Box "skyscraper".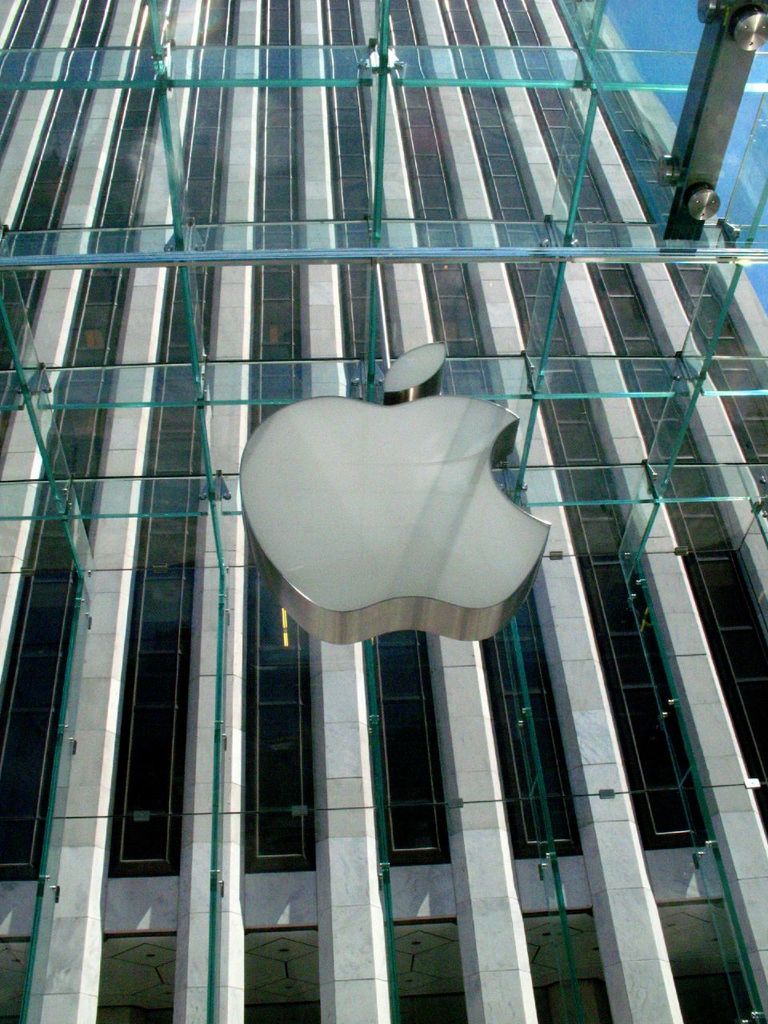
[0, 50, 753, 996].
